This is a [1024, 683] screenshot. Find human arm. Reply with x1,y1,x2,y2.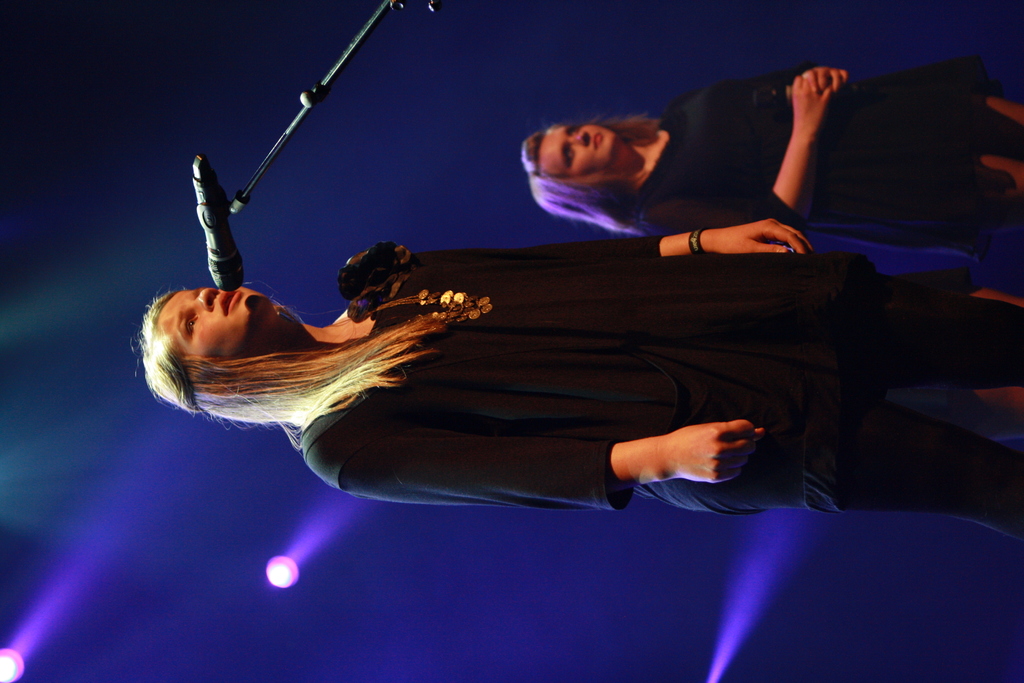
659,69,842,229.
